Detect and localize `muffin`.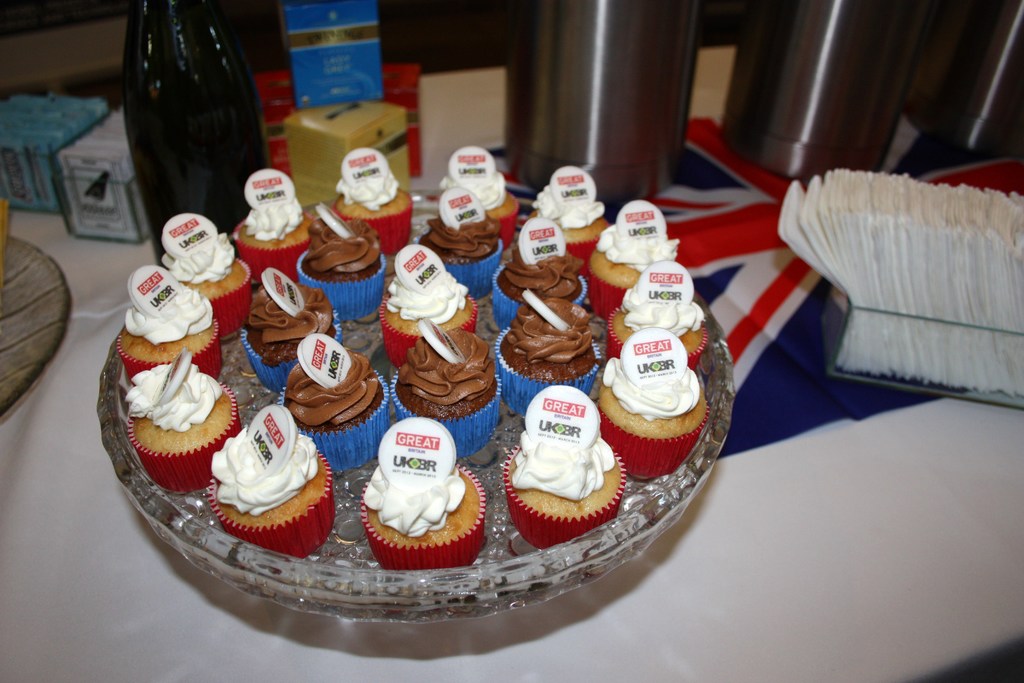
Localized at (x1=276, y1=325, x2=391, y2=479).
